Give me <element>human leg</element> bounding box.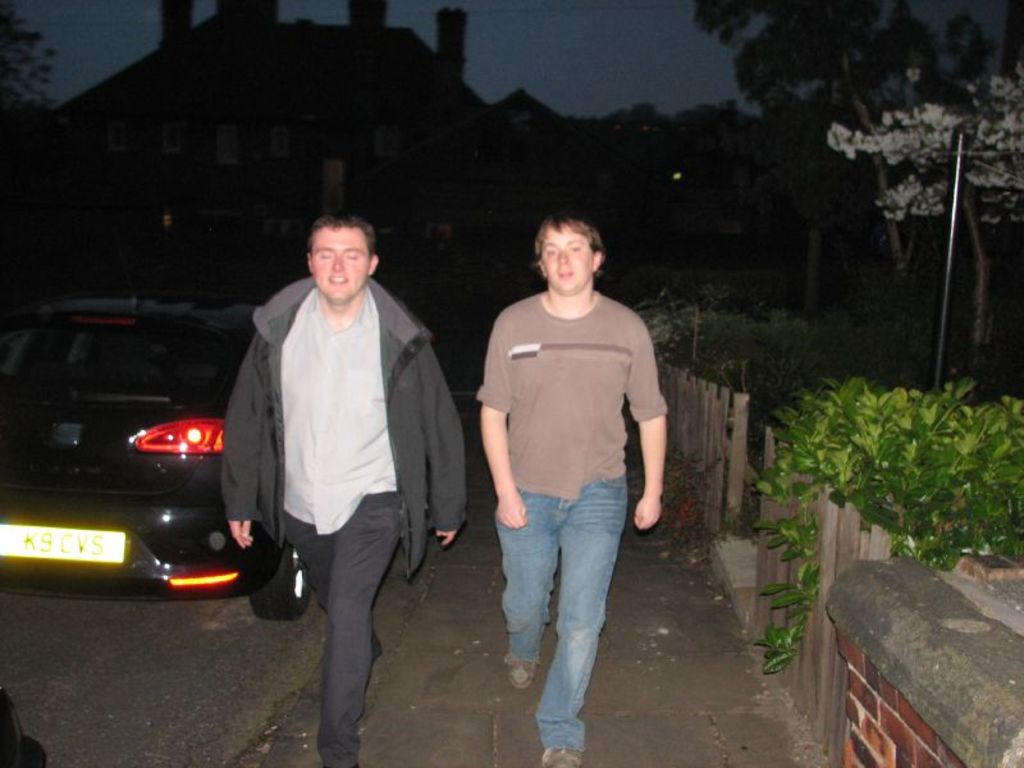
[557,470,630,764].
